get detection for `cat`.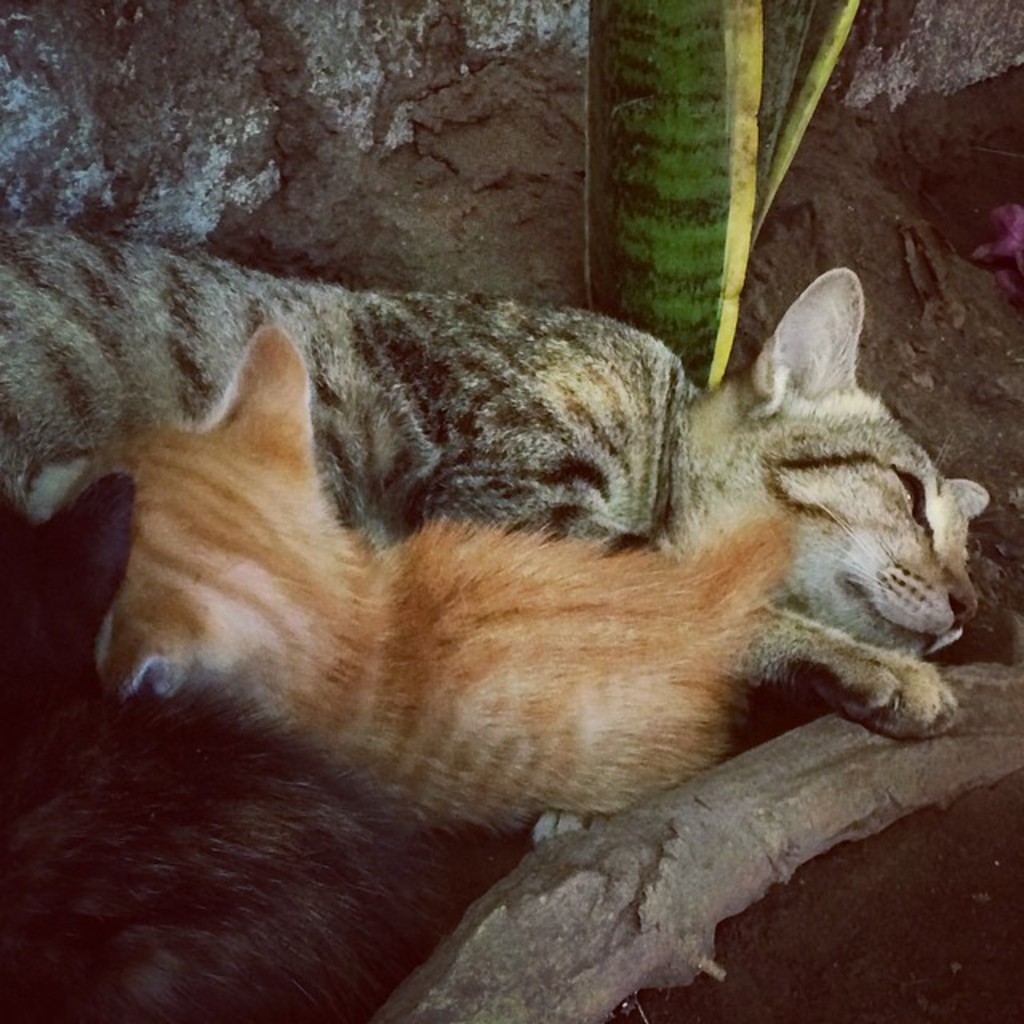
Detection: select_region(0, 214, 987, 656).
